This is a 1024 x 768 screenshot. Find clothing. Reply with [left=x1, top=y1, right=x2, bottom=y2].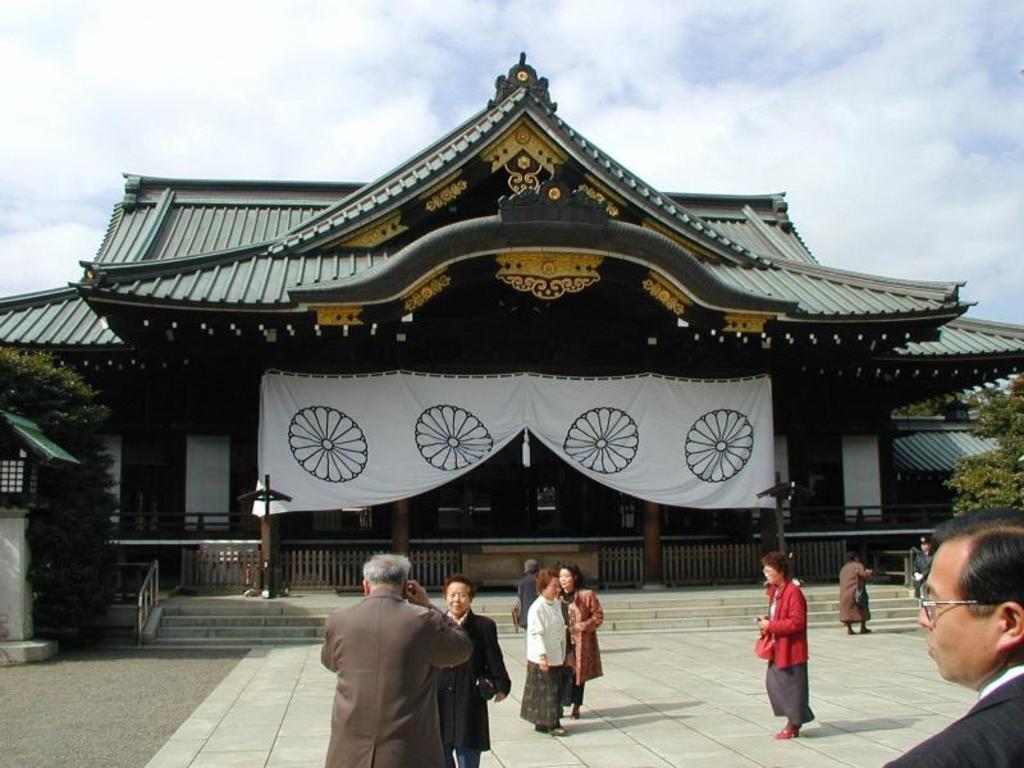
[left=310, top=594, right=476, bottom=762].
